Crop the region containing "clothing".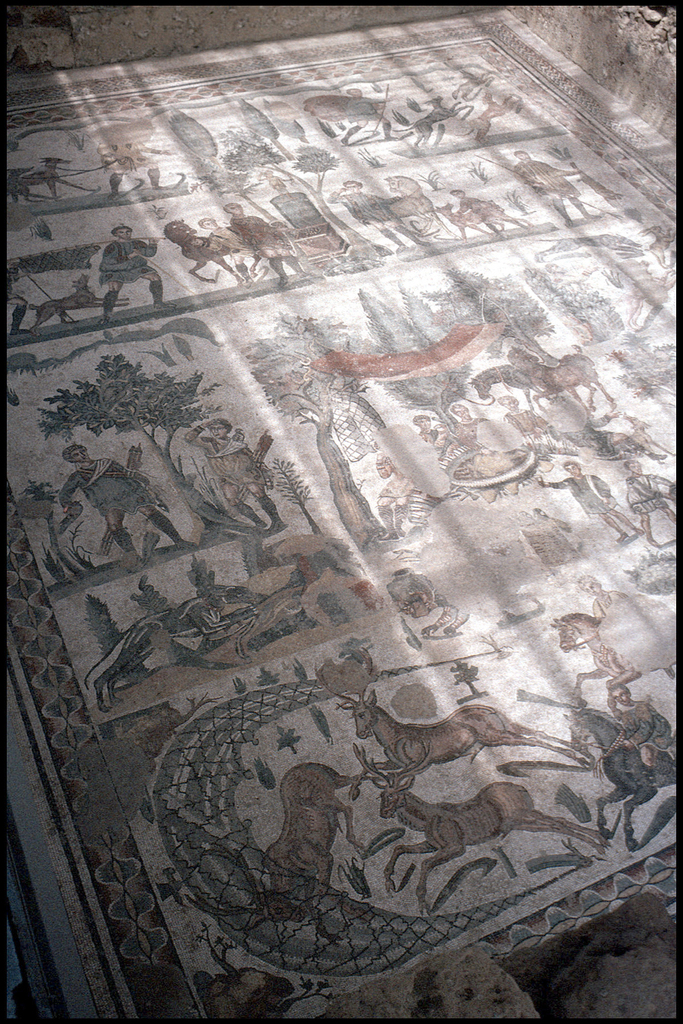
Crop region: [553, 415, 614, 457].
